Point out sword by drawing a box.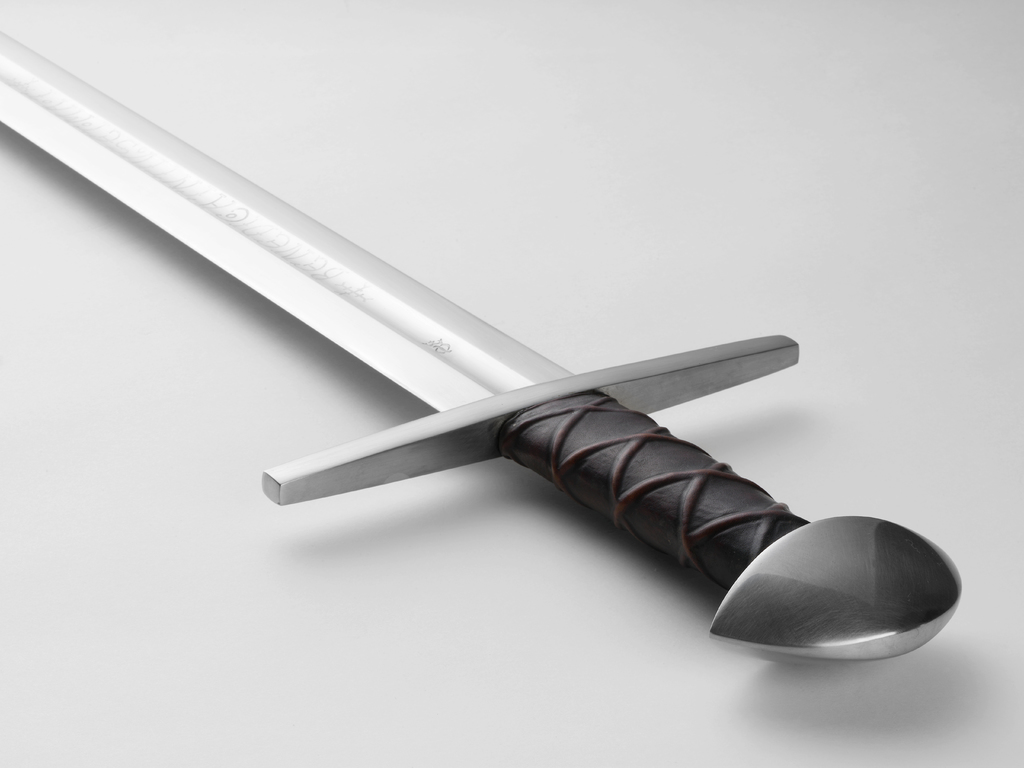
0:29:963:663.
